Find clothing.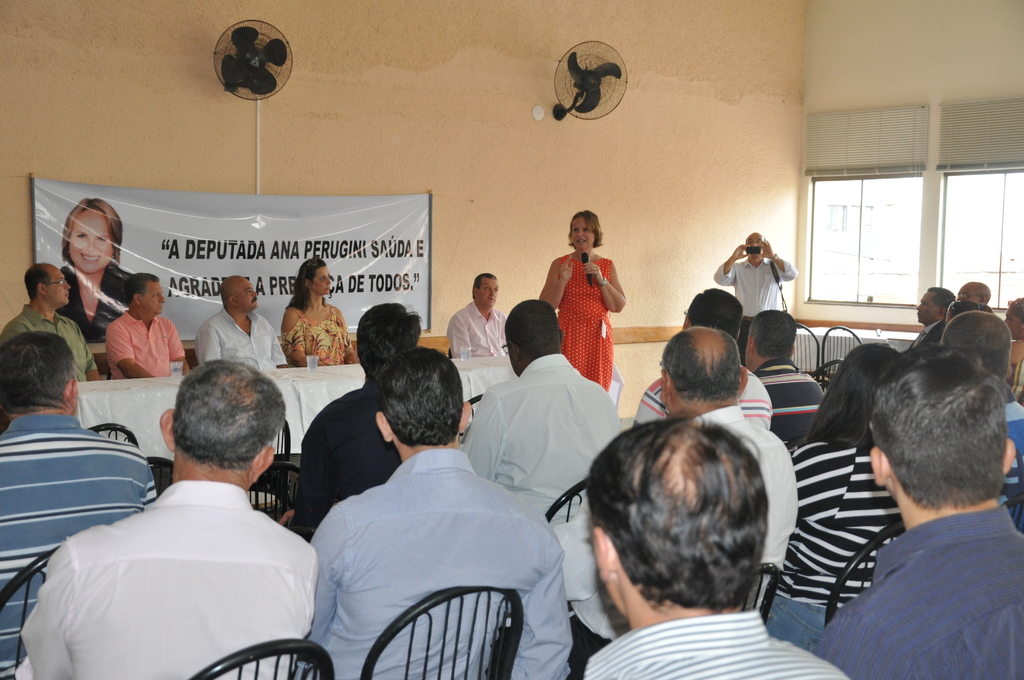
[556,252,613,395].
